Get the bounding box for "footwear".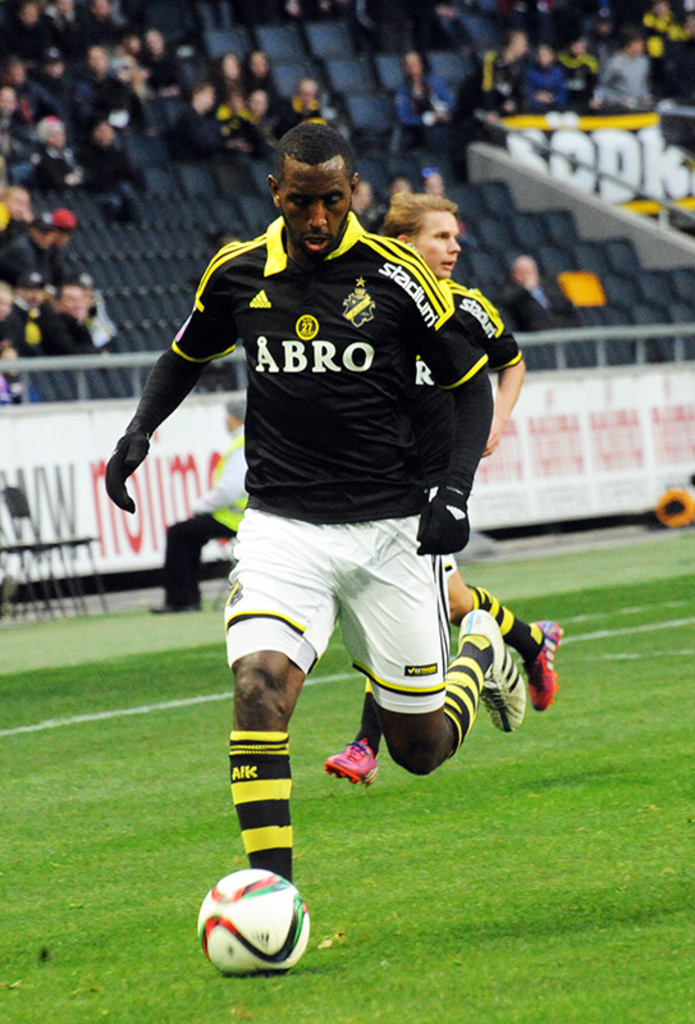
[x1=323, y1=741, x2=375, y2=785].
